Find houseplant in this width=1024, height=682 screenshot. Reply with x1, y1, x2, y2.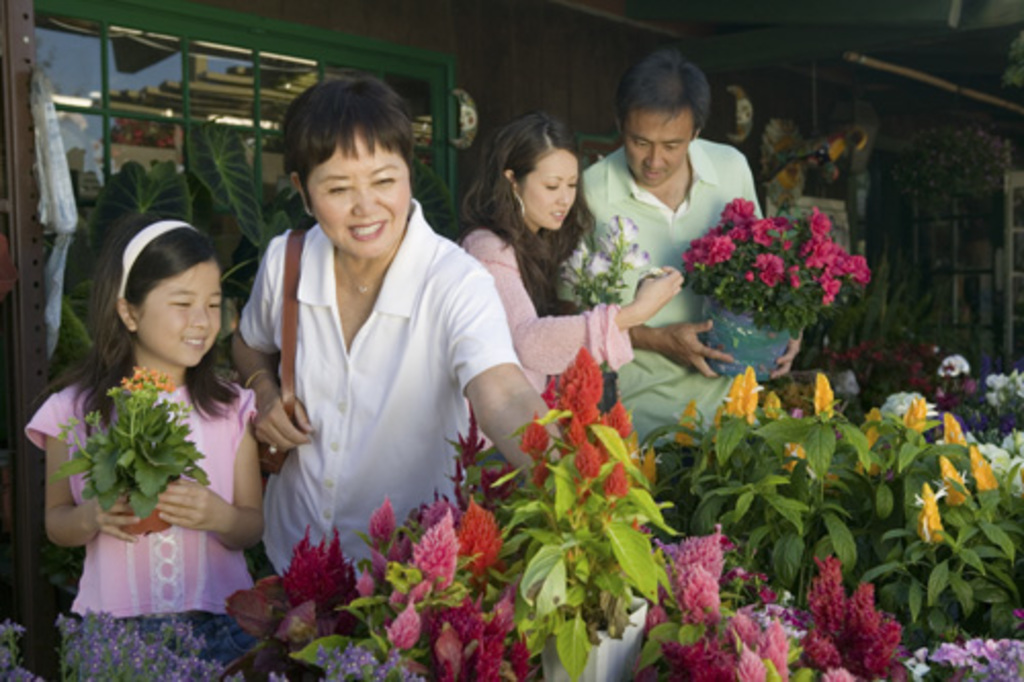
358, 401, 678, 680.
